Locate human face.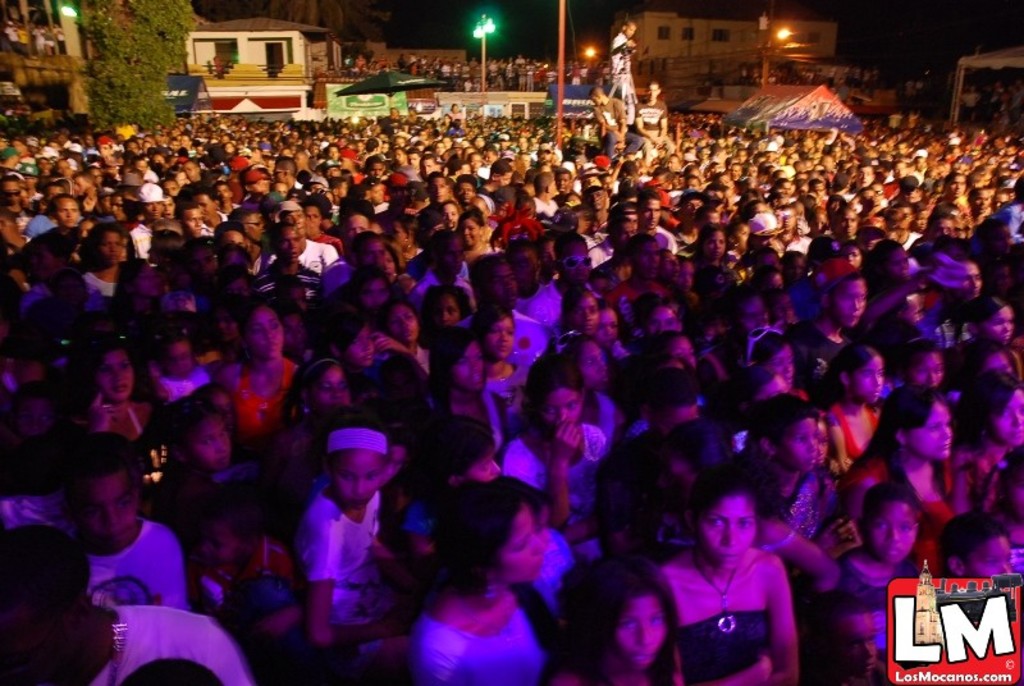
Bounding box: (left=703, top=494, right=758, bottom=564).
